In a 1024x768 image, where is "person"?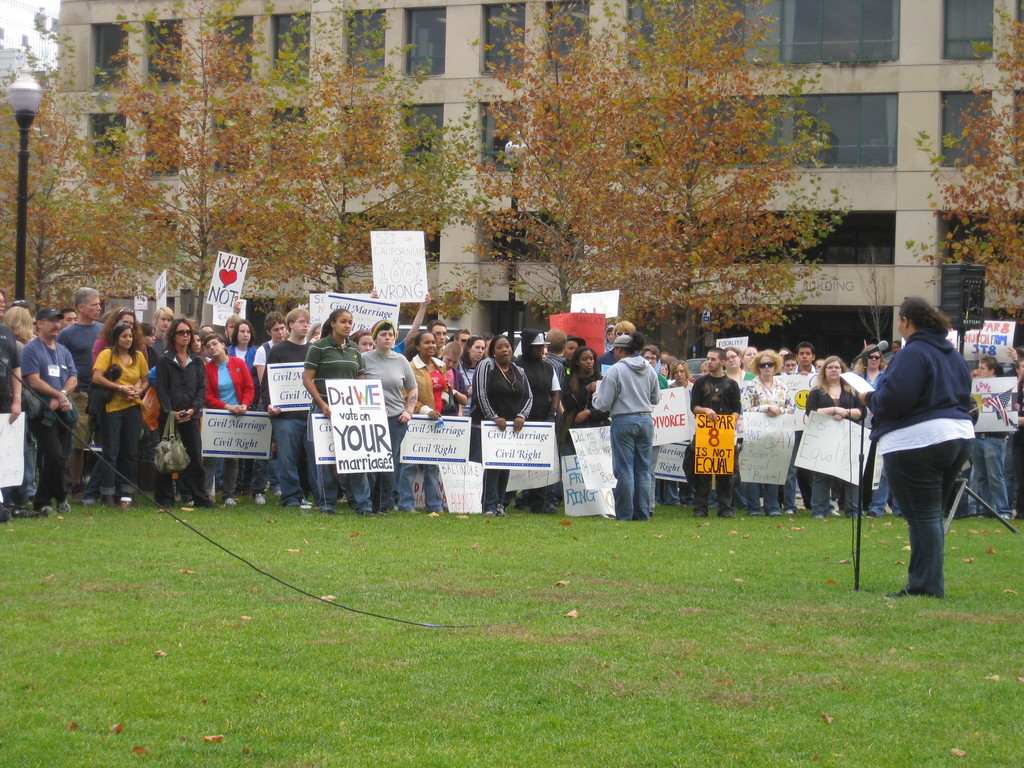
[x1=397, y1=330, x2=449, y2=515].
